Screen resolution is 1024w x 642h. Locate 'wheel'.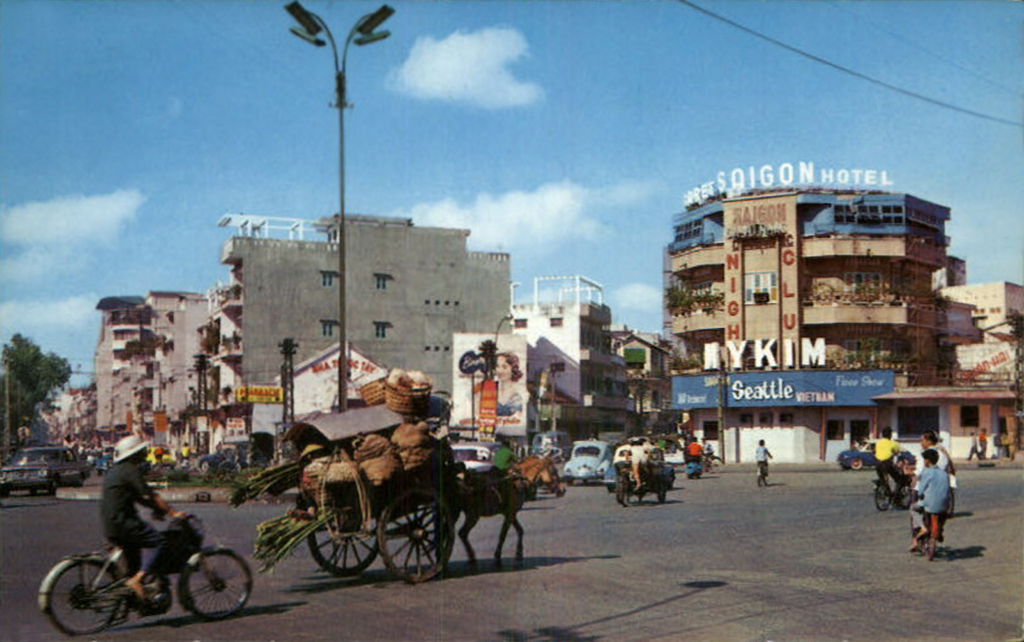
bbox(899, 483, 913, 510).
